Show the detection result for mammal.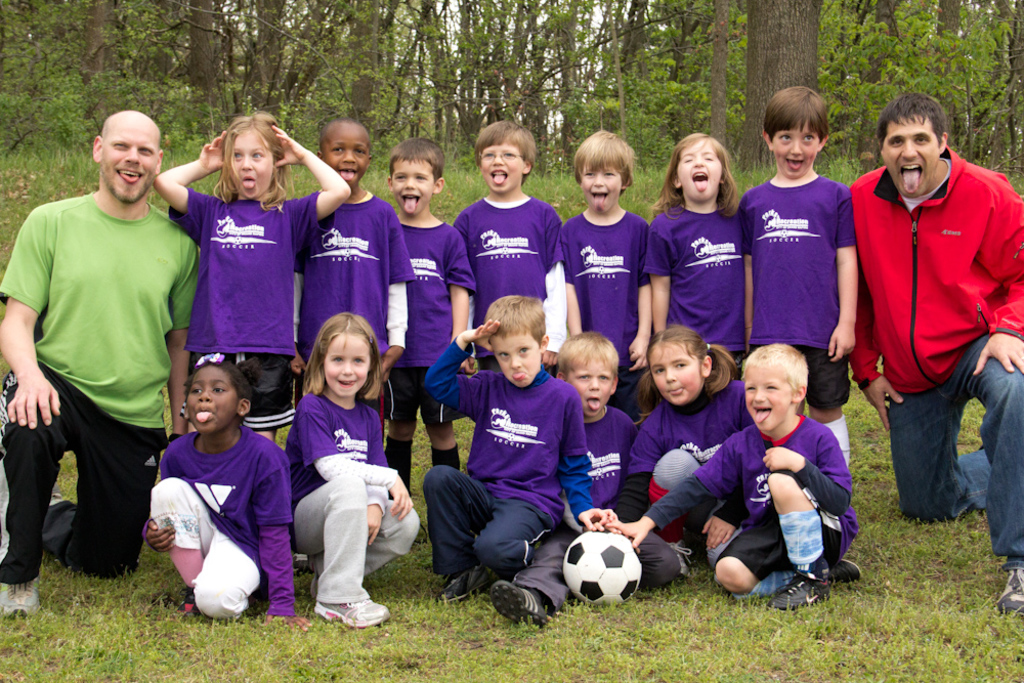
(x1=455, y1=125, x2=565, y2=366).
